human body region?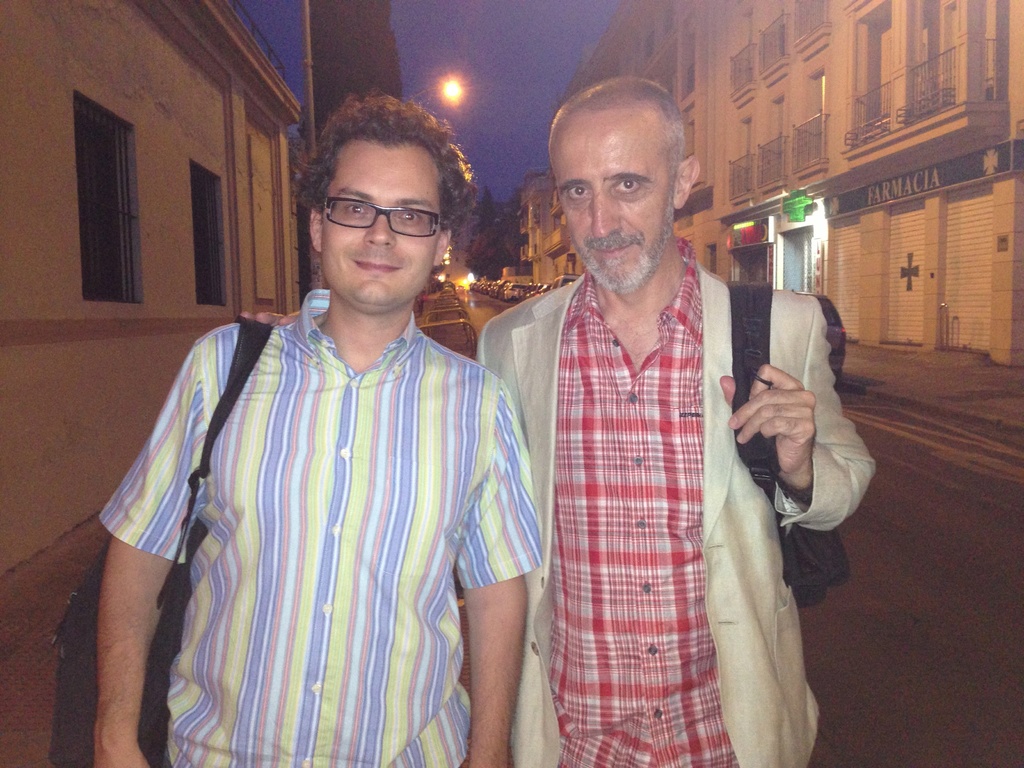
box=[513, 73, 829, 767]
